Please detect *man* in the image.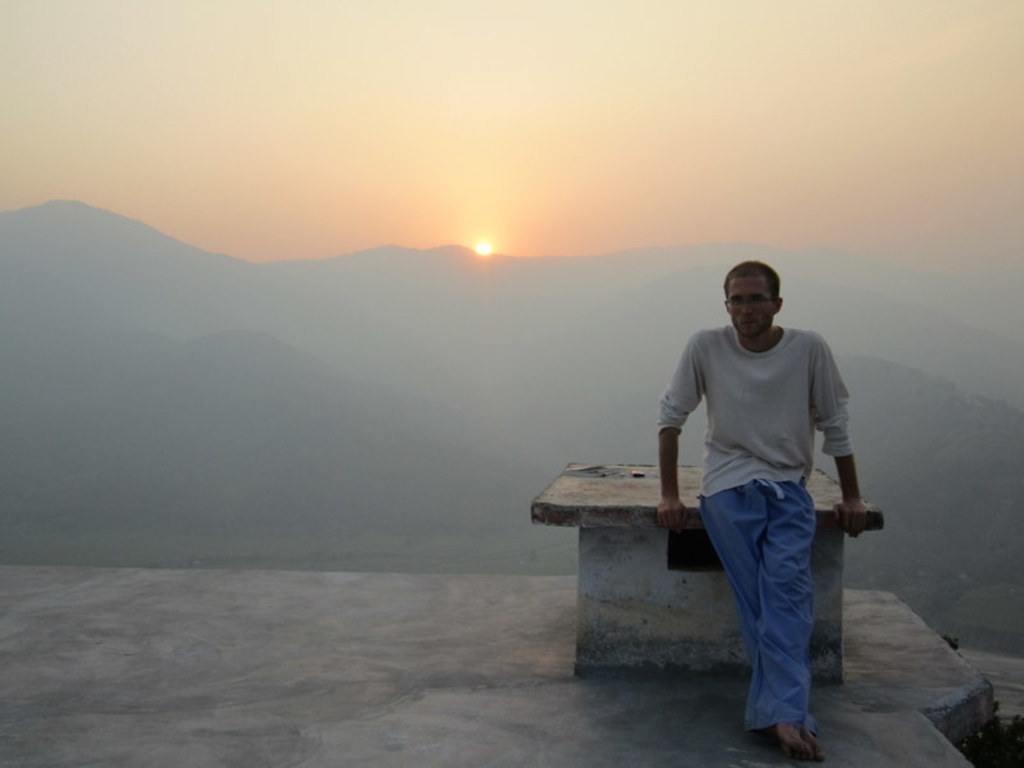
Rect(648, 248, 873, 732).
